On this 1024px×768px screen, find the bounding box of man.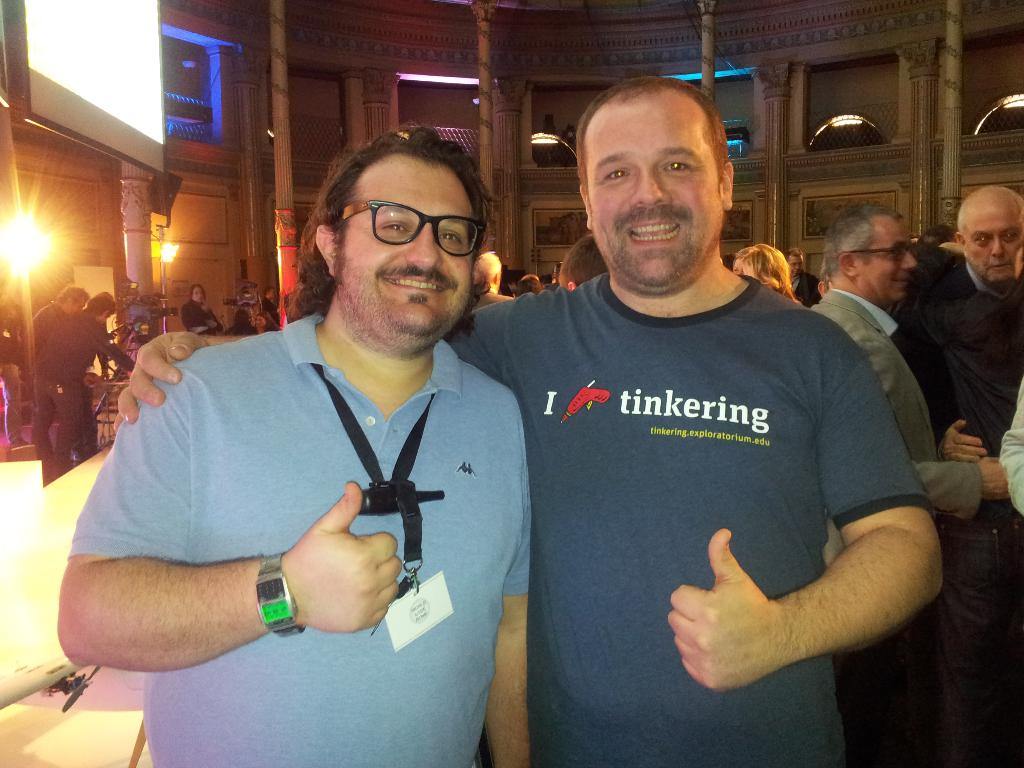
Bounding box: {"x1": 36, "y1": 288, "x2": 138, "y2": 463}.
